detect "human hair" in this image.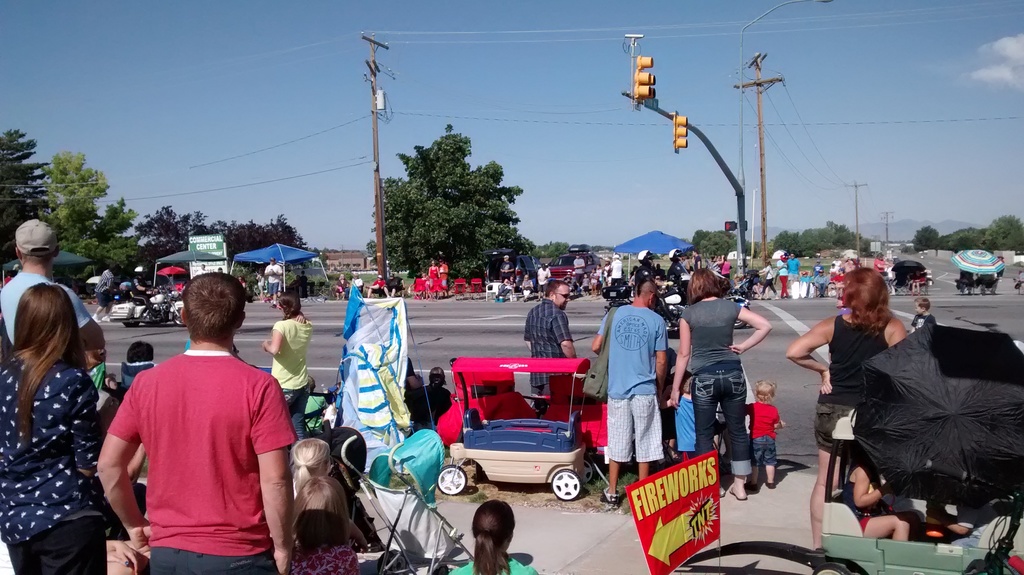
Detection: locate(22, 247, 56, 266).
